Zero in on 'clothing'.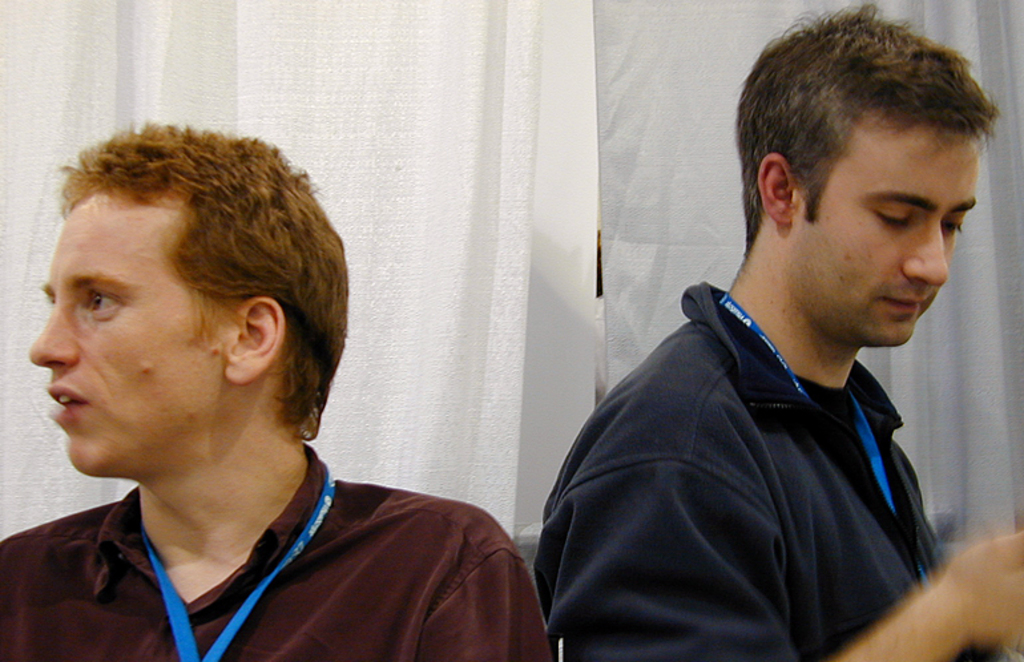
Zeroed in: x1=533, y1=286, x2=997, y2=661.
